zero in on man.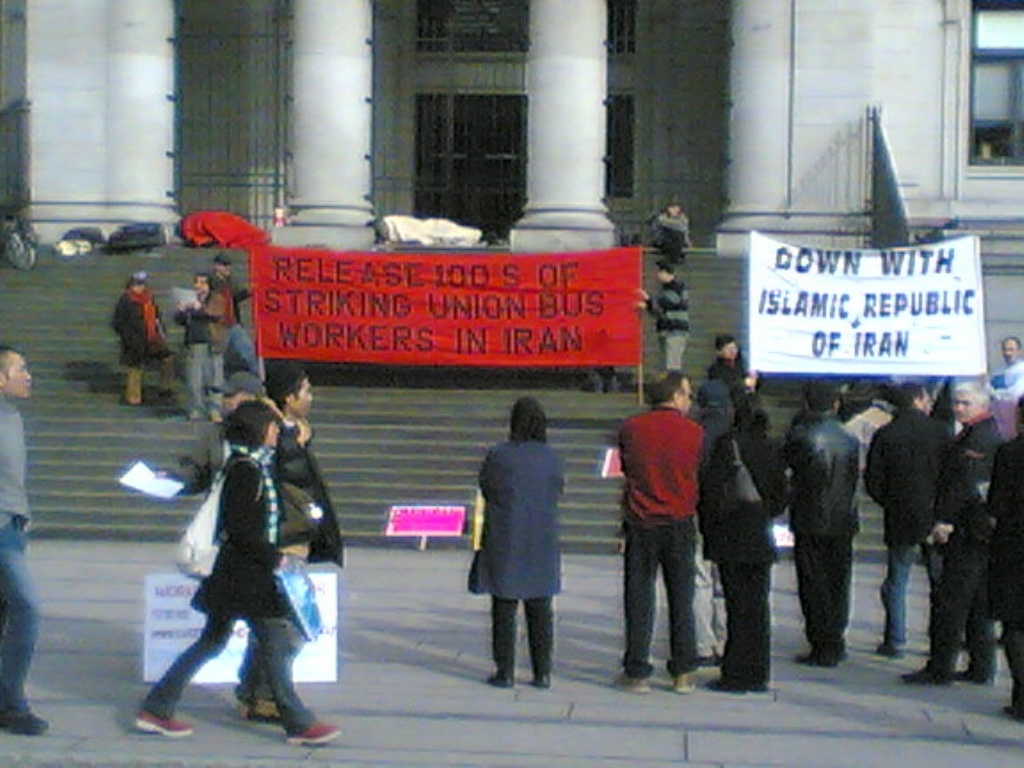
Zeroed in: 769 397 852 660.
